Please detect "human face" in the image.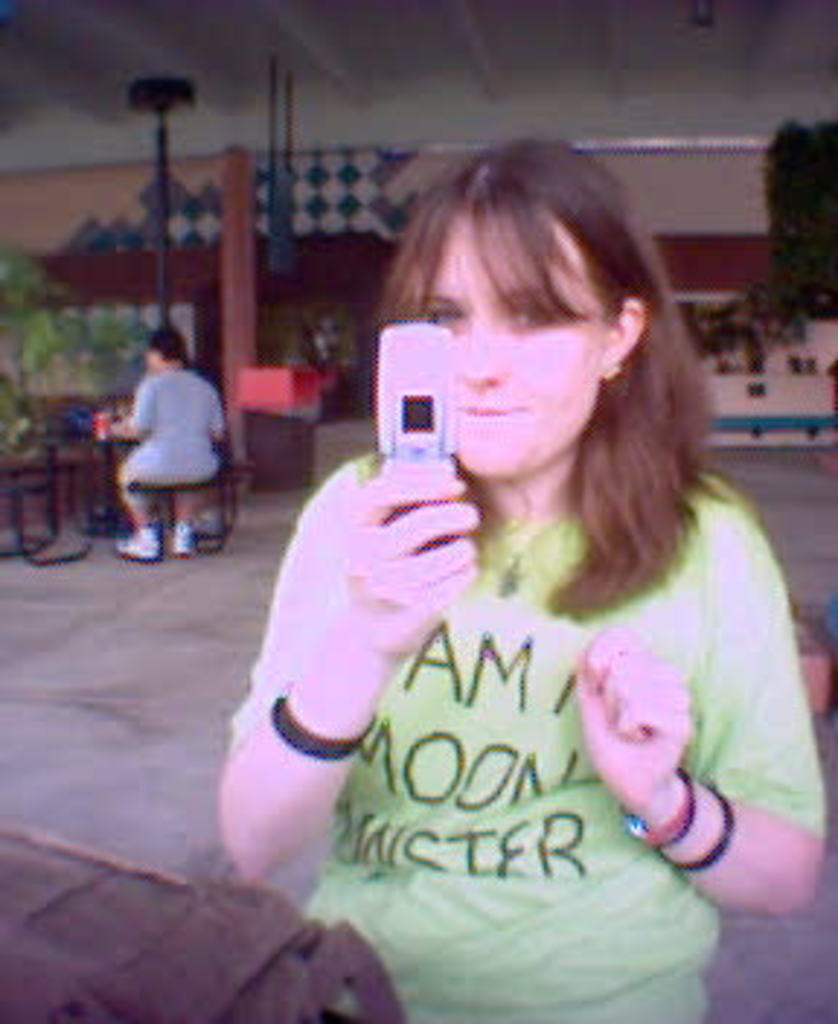
locate(419, 212, 617, 480).
